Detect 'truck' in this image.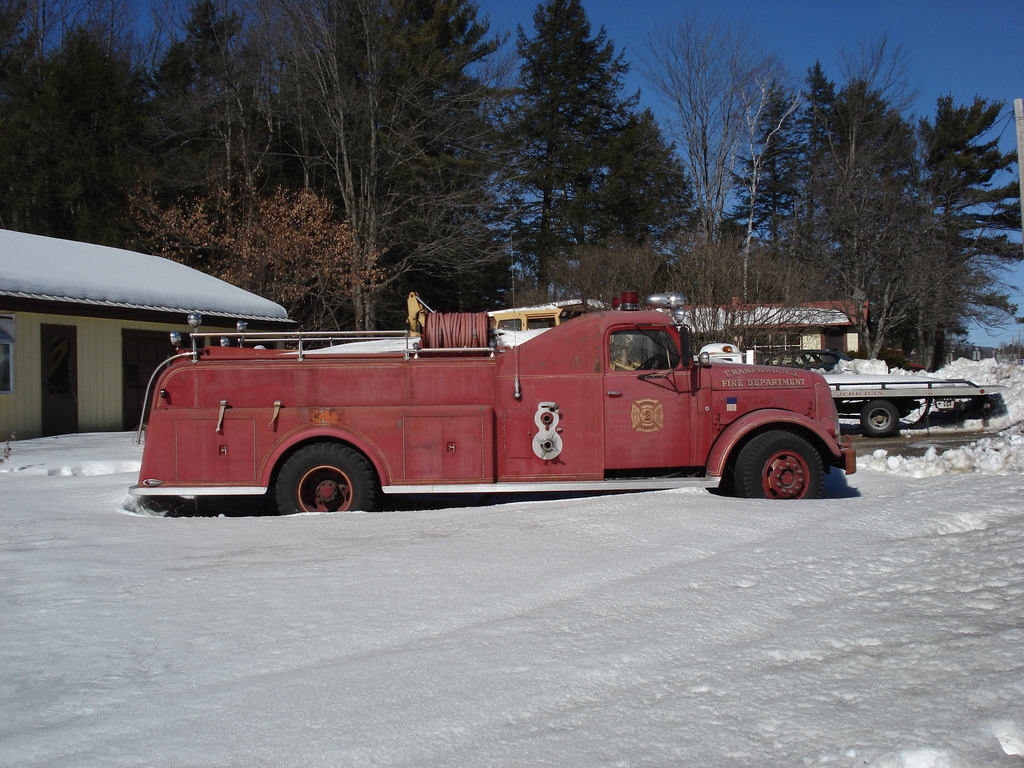
Detection: x1=129, y1=303, x2=858, y2=511.
